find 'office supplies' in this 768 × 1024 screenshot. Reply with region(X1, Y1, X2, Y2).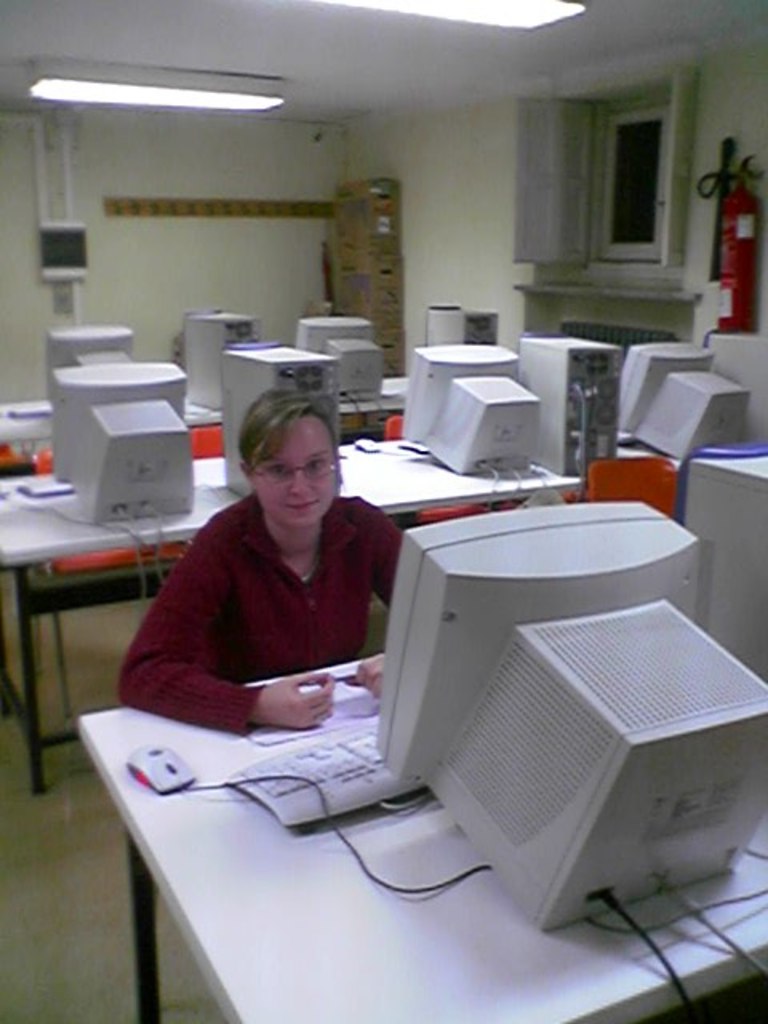
region(472, 312, 491, 336).
